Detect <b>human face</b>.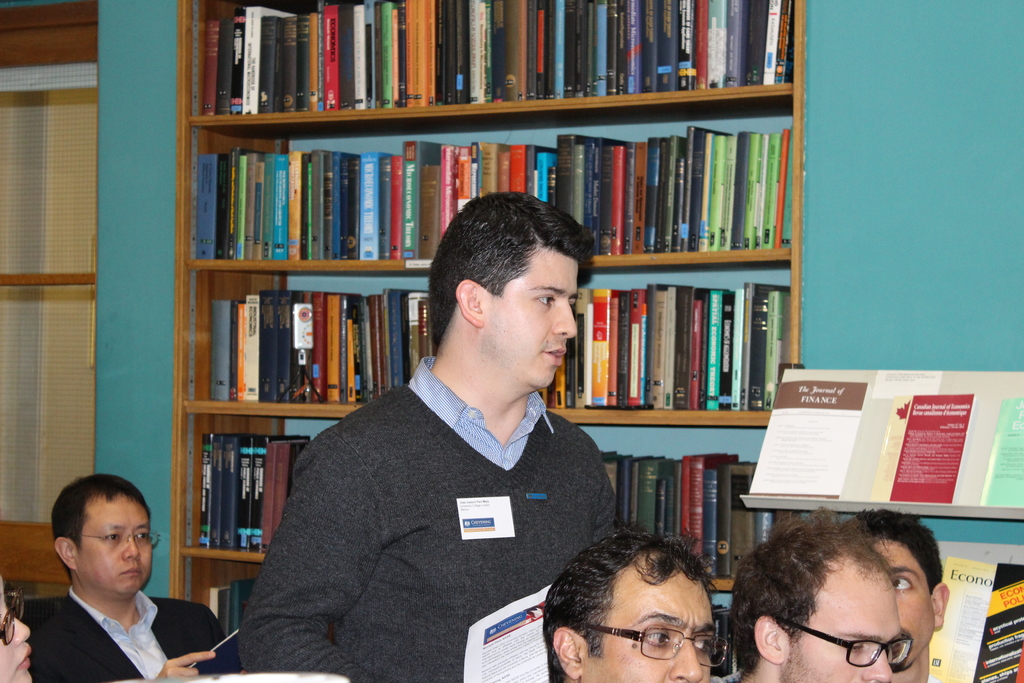
Detected at left=868, top=534, right=939, bottom=667.
